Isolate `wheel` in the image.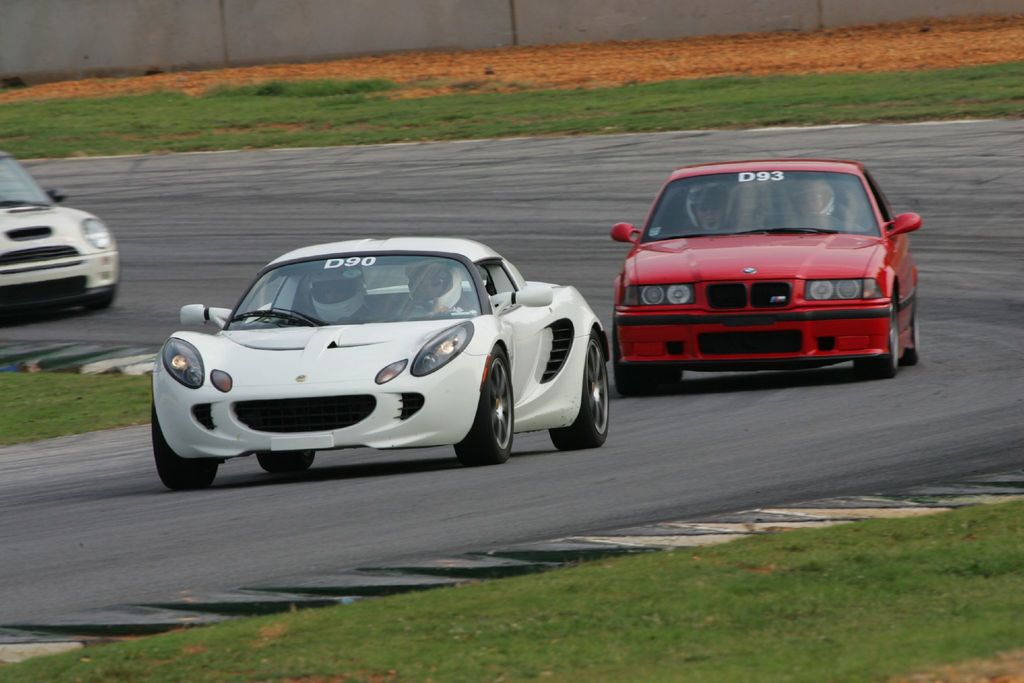
Isolated region: x1=858 y1=300 x2=900 y2=381.
